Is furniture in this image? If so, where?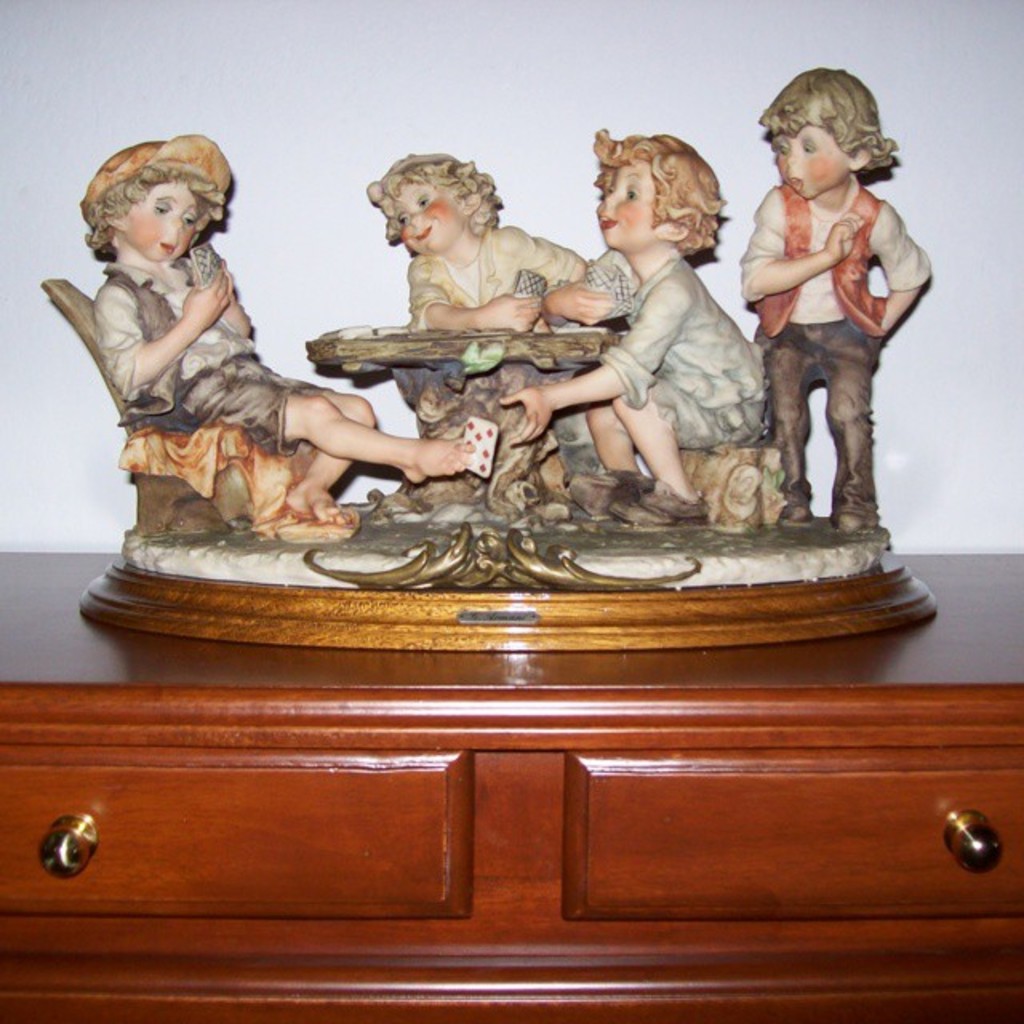
Yes, at pyautogui.locateOnScreen(38, 275, 291, 536).
